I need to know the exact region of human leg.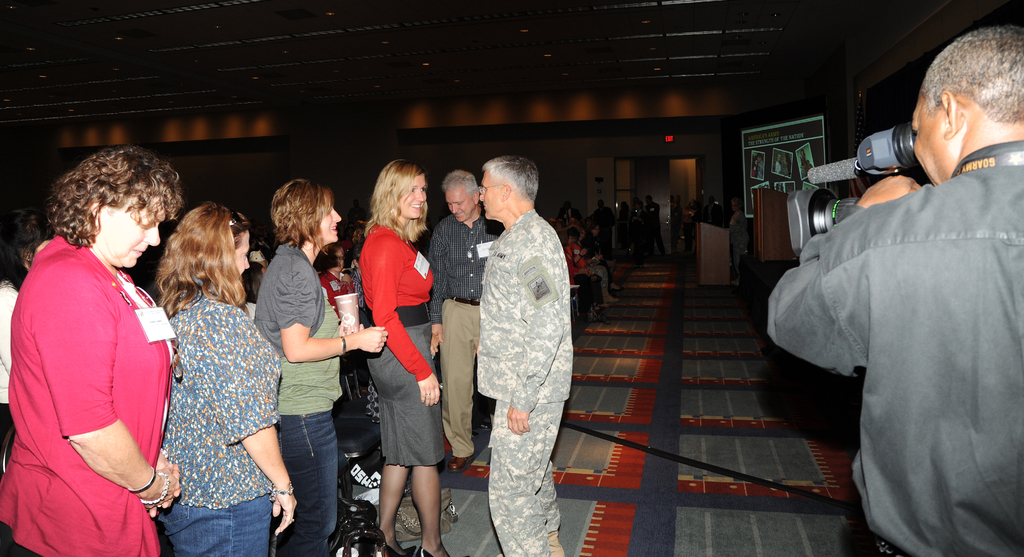
Region: pyautogui.locateOnScreen(372, 357, 408, 556).
